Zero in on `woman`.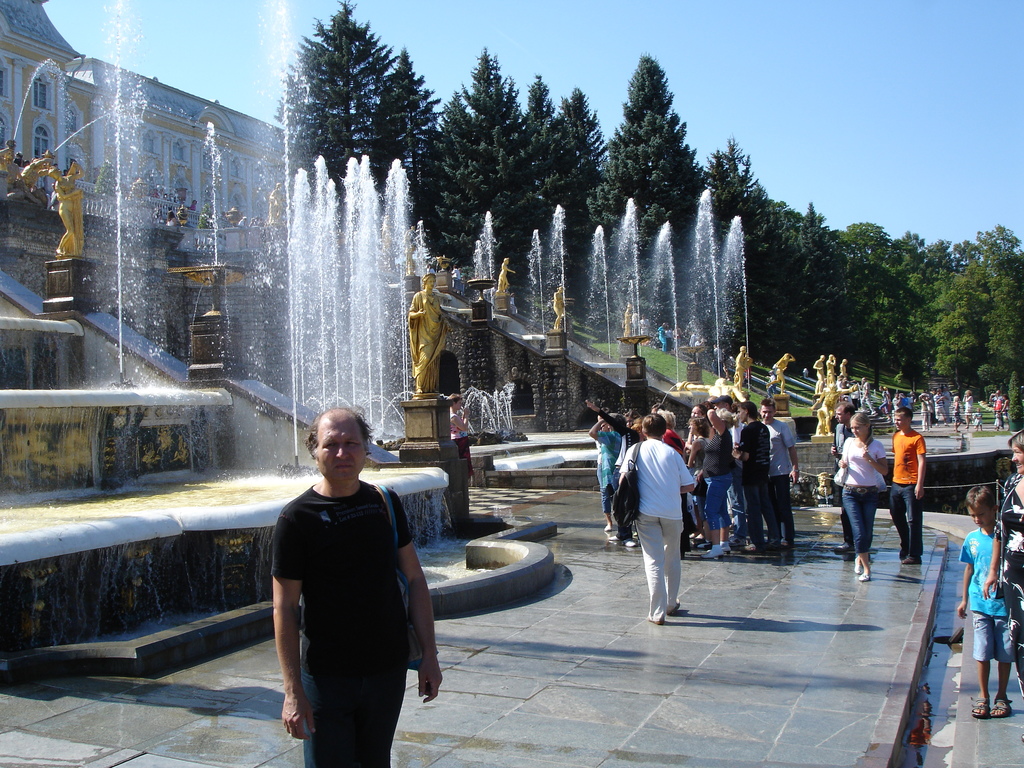
Zeroed in: (left=702, top=400, right=748, bottom=566).
